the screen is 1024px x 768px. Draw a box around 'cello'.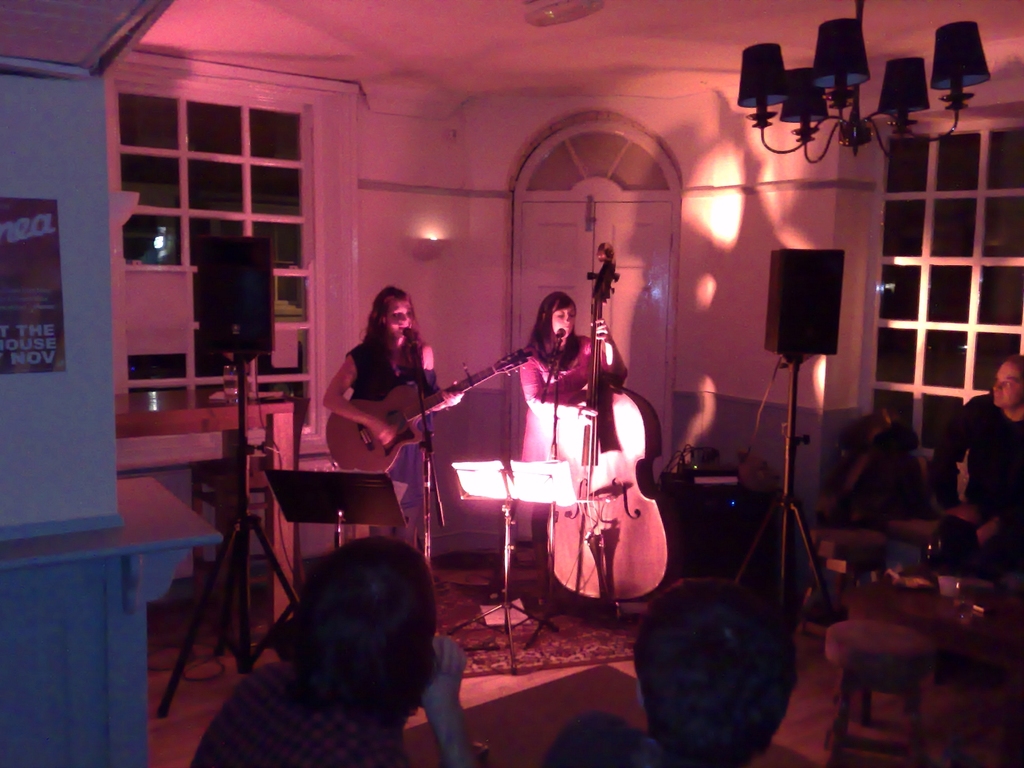
select_region(540, 244, 667, 617).
